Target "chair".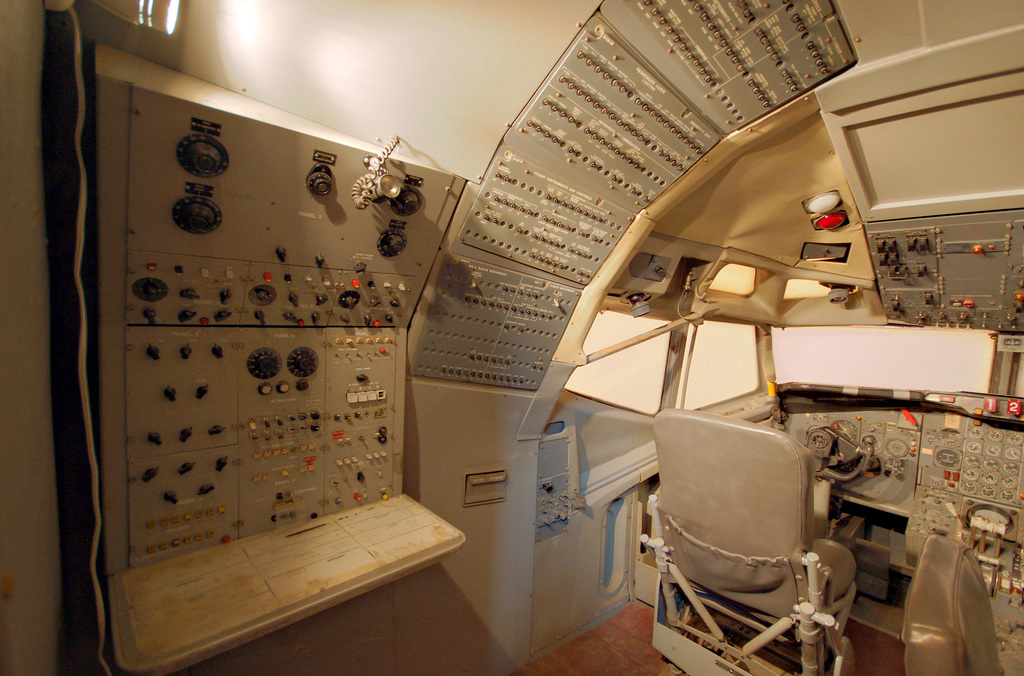
Target region: box=[900, 533, 1005, 675].
